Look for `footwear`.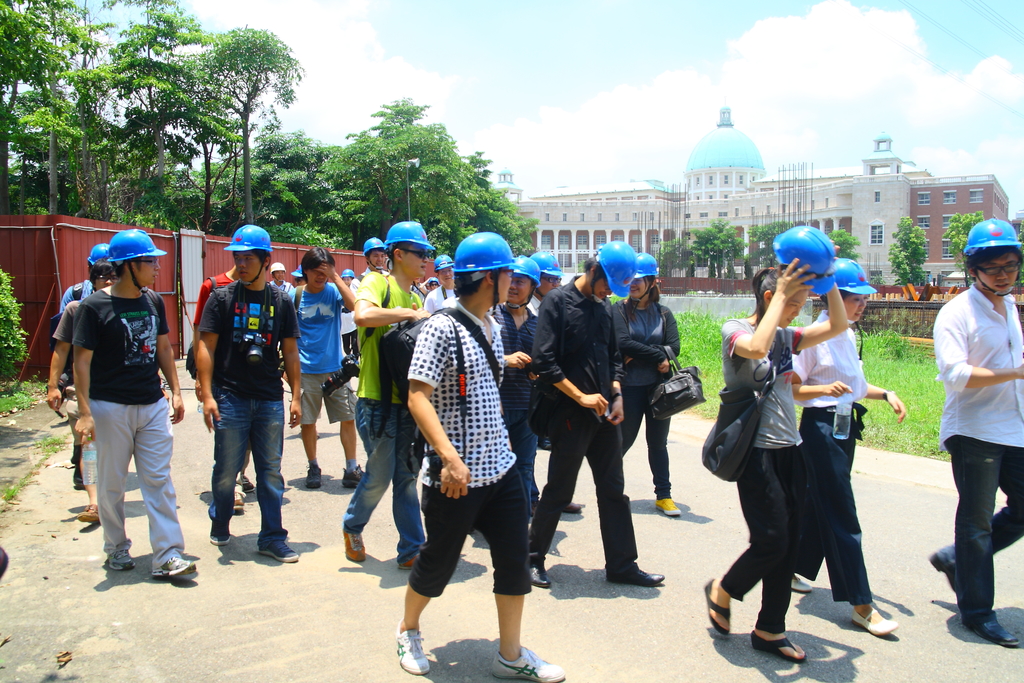
Found: (left=845, top=611, right=897, bottom=633).
